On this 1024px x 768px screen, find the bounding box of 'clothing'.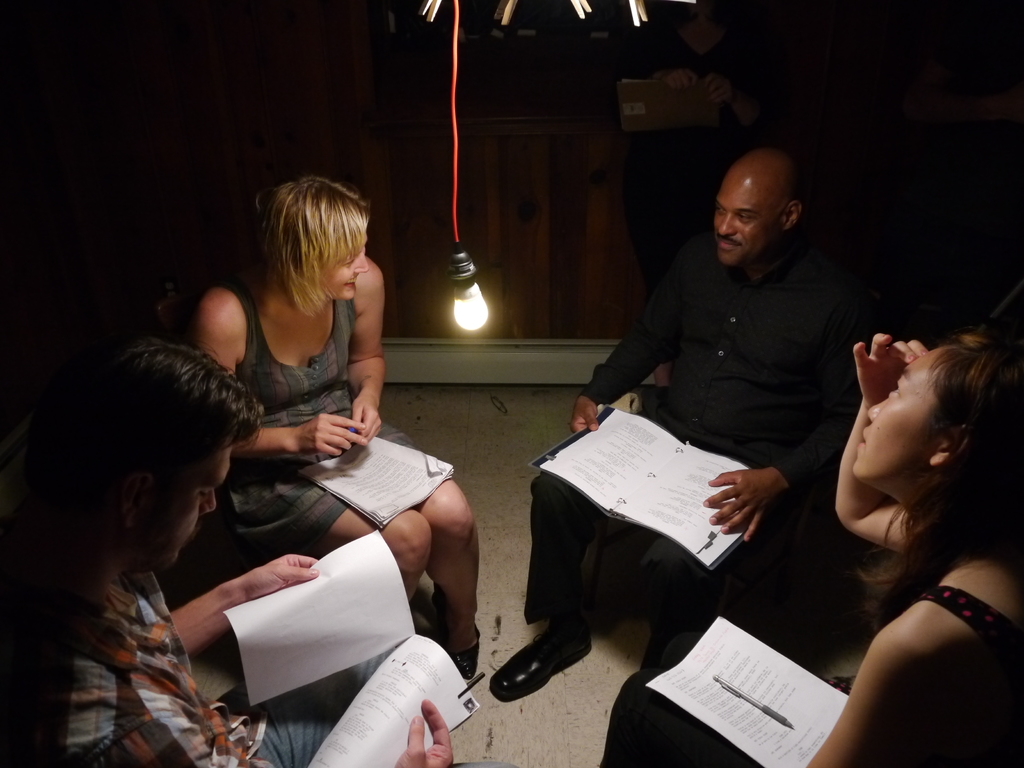
Bounding box: [left=220, top=274, right=417, bottom=554].
